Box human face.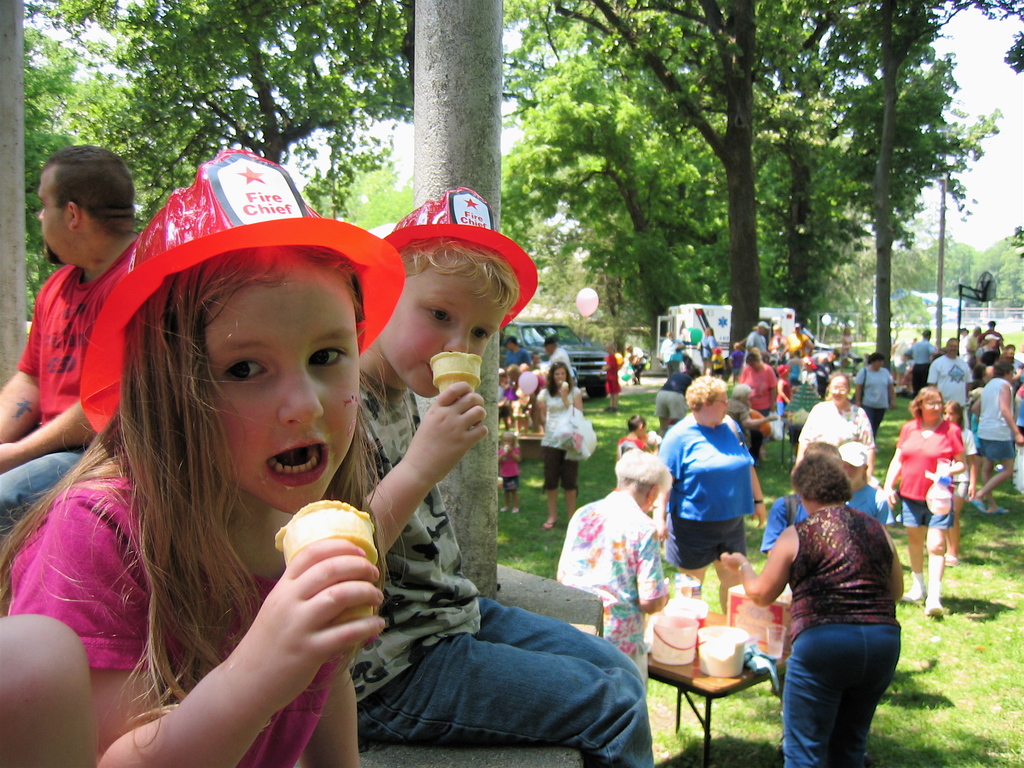
box=[38, 172, 71, 264].
